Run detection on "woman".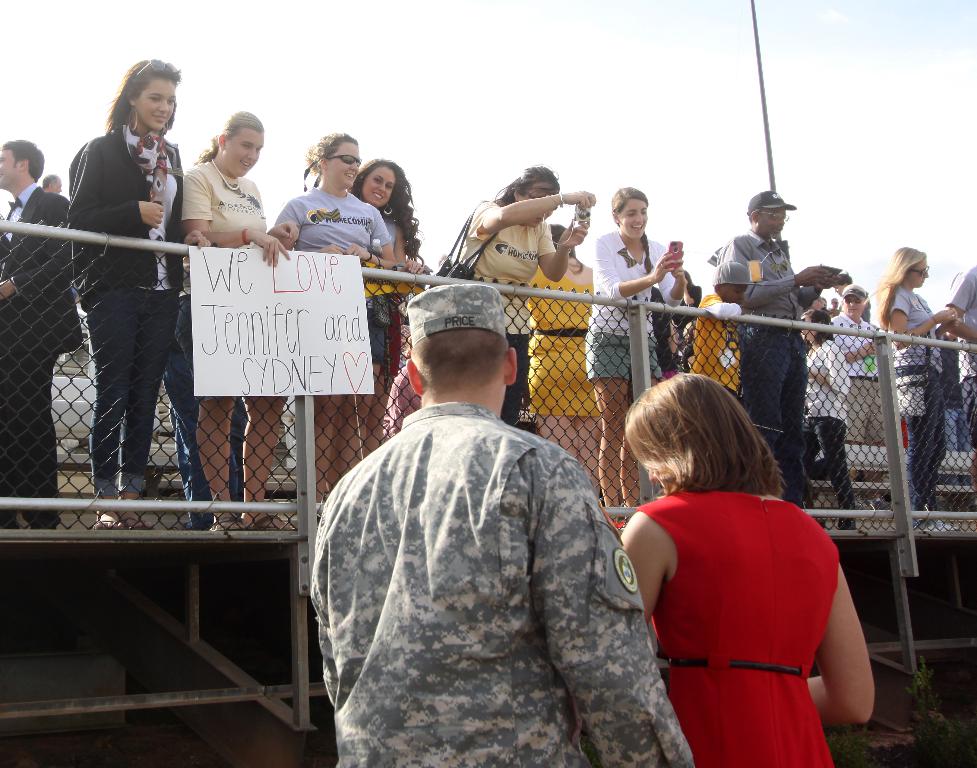
Result: 331/158/430/488.
